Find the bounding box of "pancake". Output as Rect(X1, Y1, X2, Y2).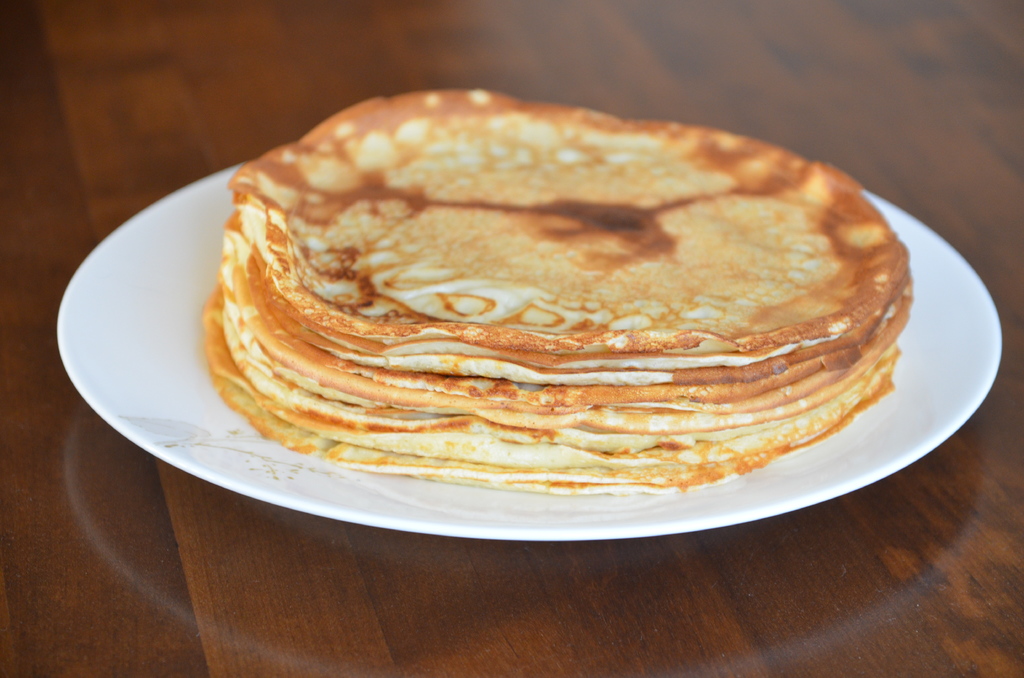
Rect(235, 86, 895, 364).
